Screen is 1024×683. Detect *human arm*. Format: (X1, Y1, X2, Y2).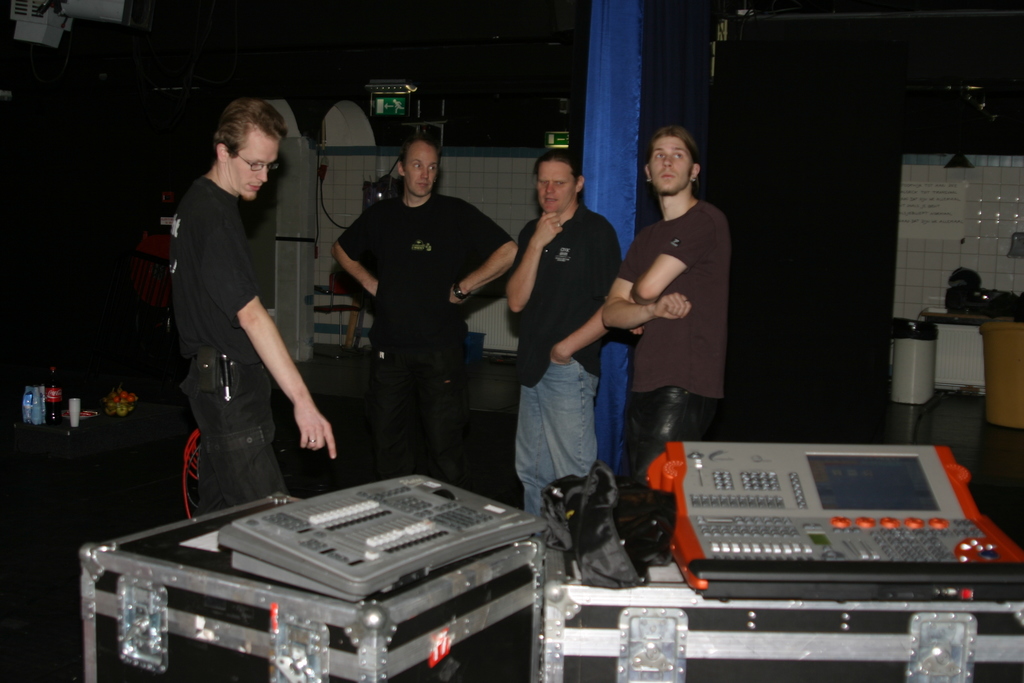
(631, 206, 721, 300).
